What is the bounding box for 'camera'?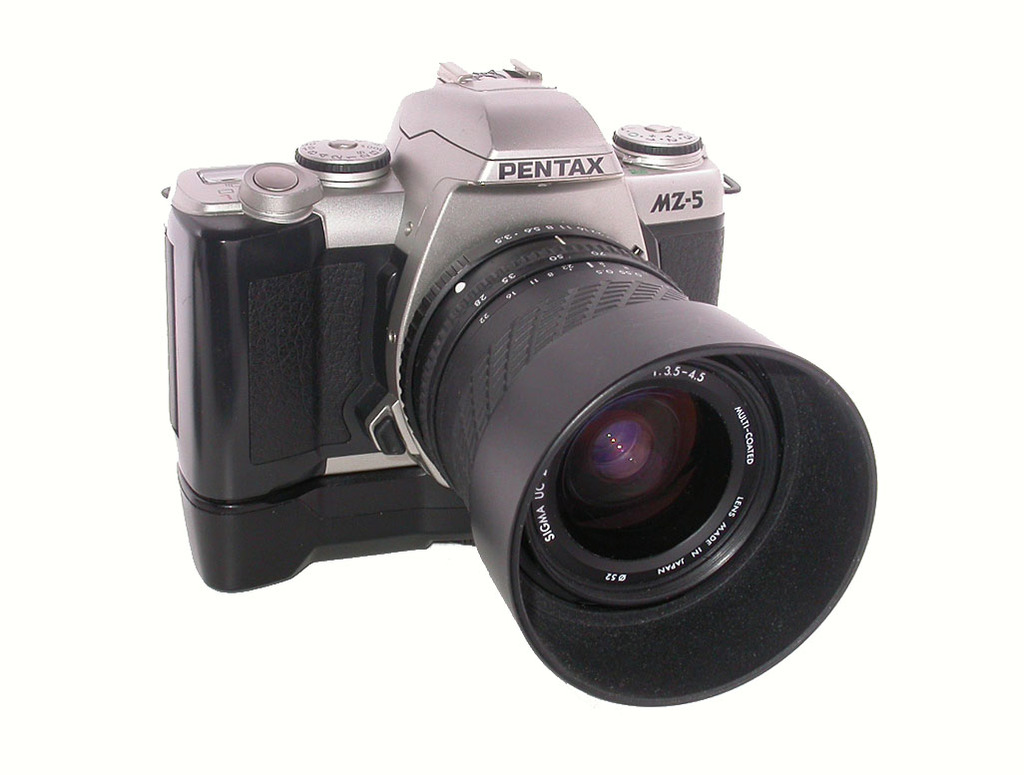
locate(160, 62, 881, 713).
